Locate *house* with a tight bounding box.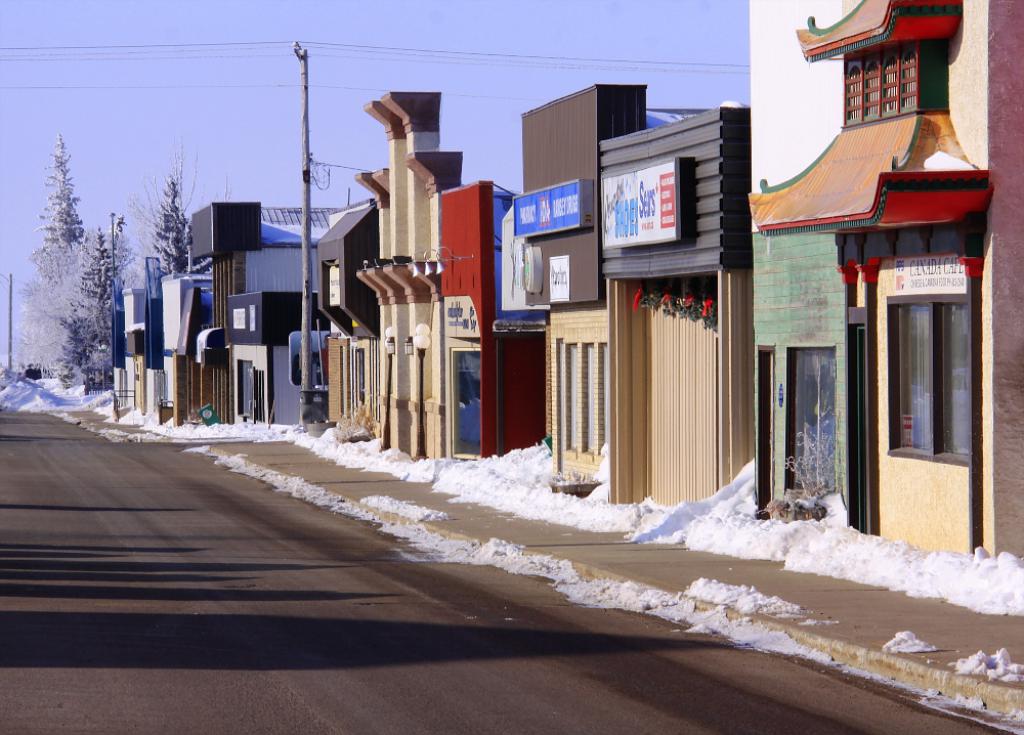
749, 0, 1022, 557.
